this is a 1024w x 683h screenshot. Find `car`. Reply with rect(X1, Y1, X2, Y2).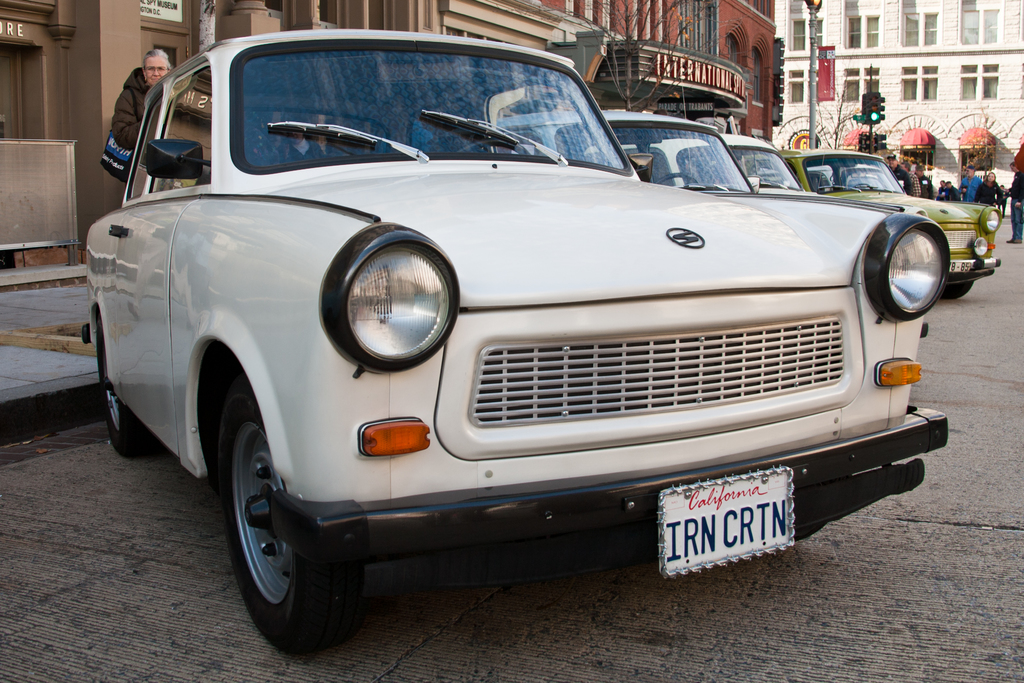
rect(776, 140, 1002, 300).
